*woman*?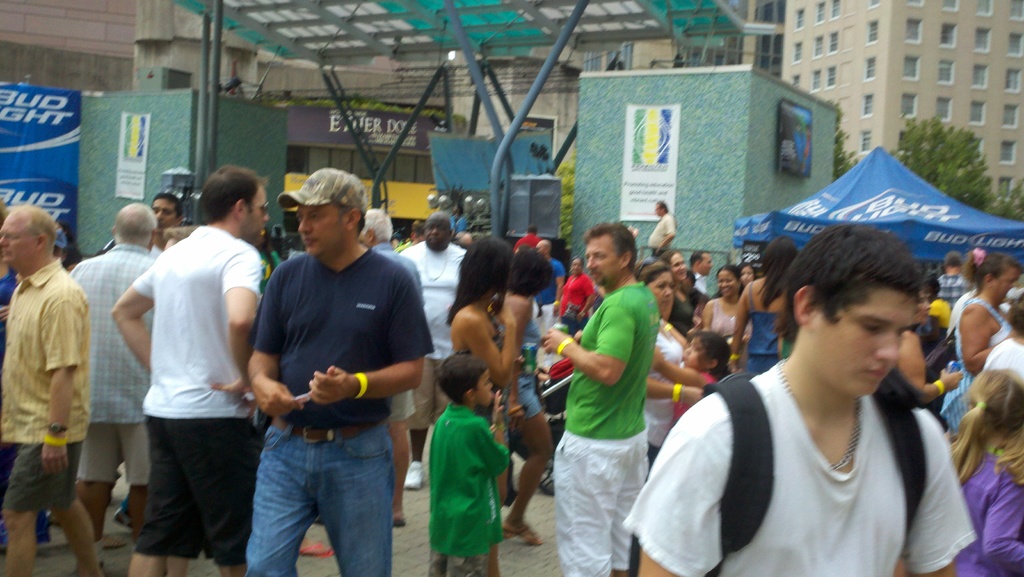
[x1=941, y1=243, x2=1021, y2=430]
